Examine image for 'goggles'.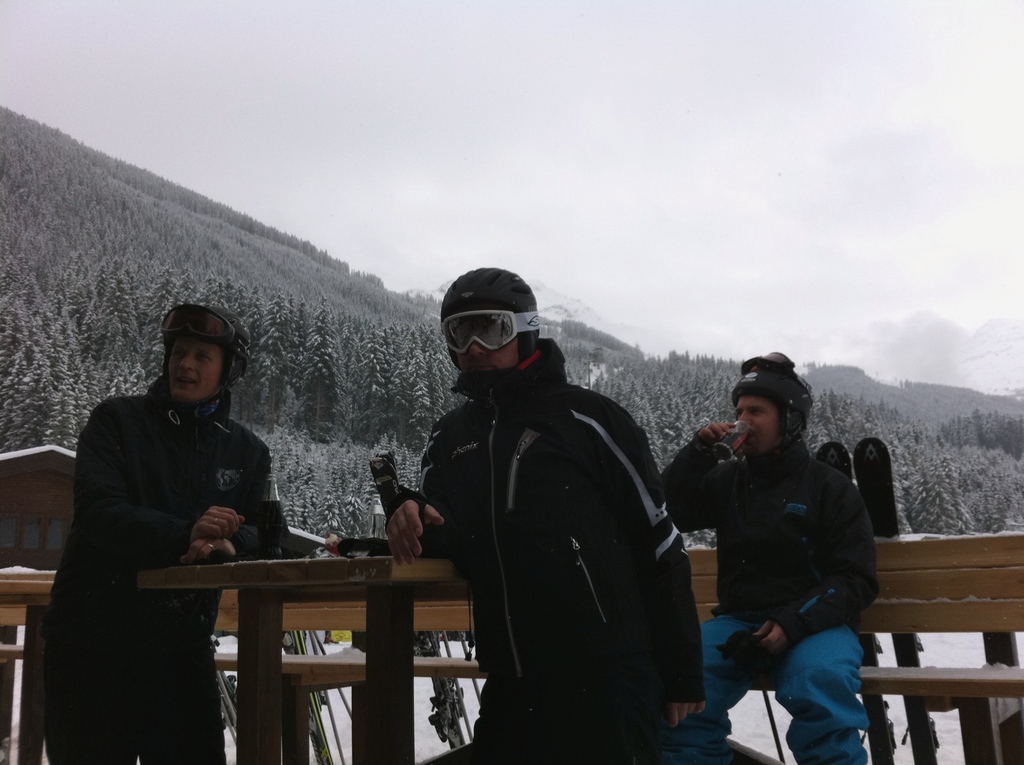
Examination result: 434, 309, 543, 351.
